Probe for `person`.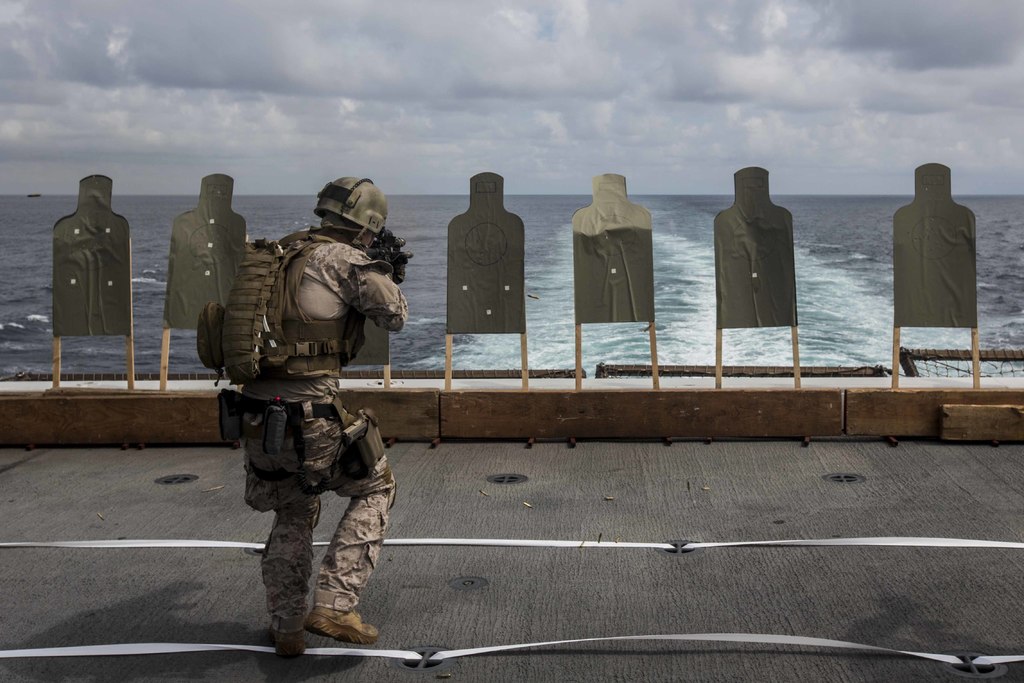
Probe result: [222, 186, 404, 662].
